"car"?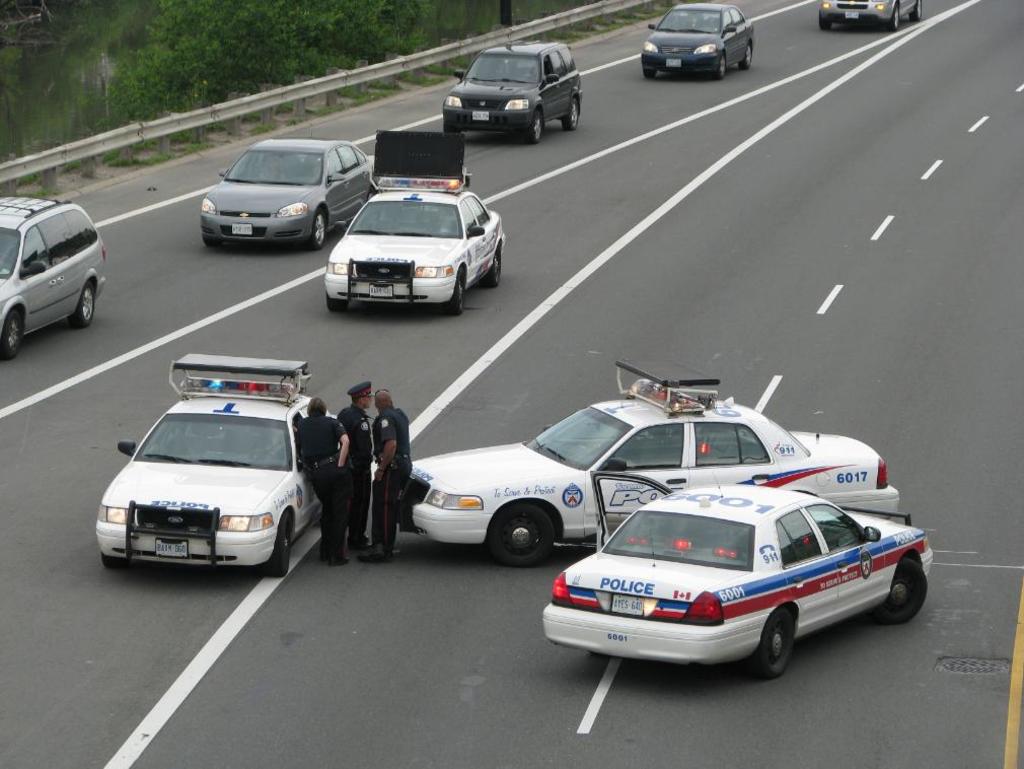
box=[439, 41, 582, 146]
